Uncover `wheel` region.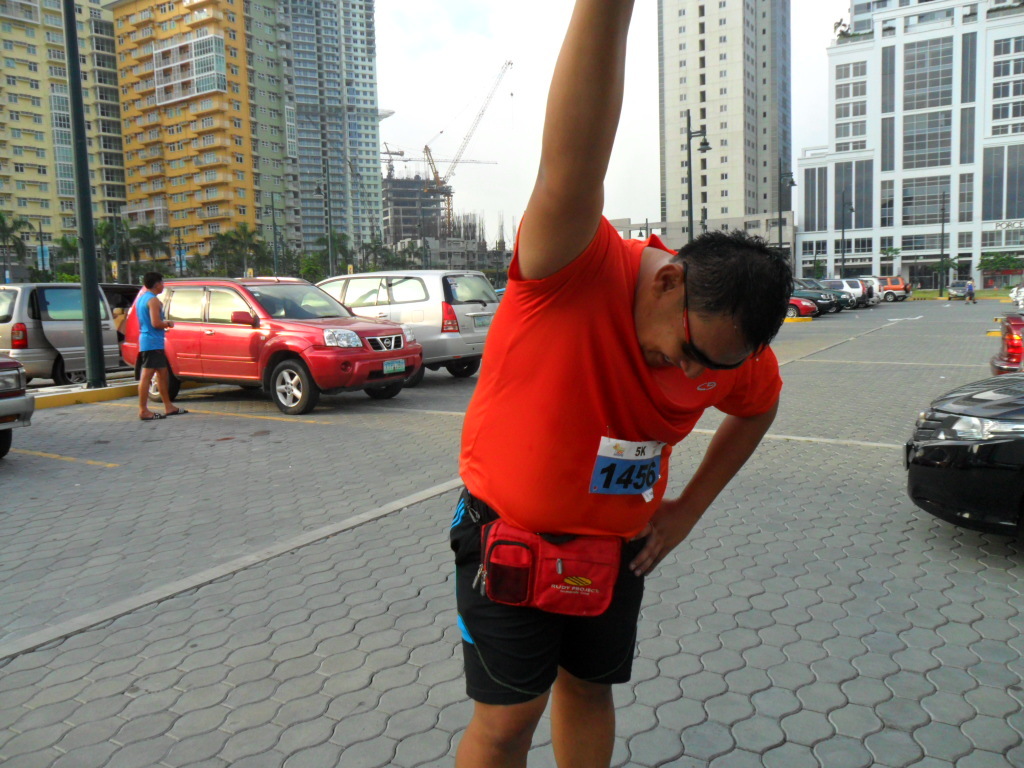
Uncovered: rect(270, 356, 315, 410).
